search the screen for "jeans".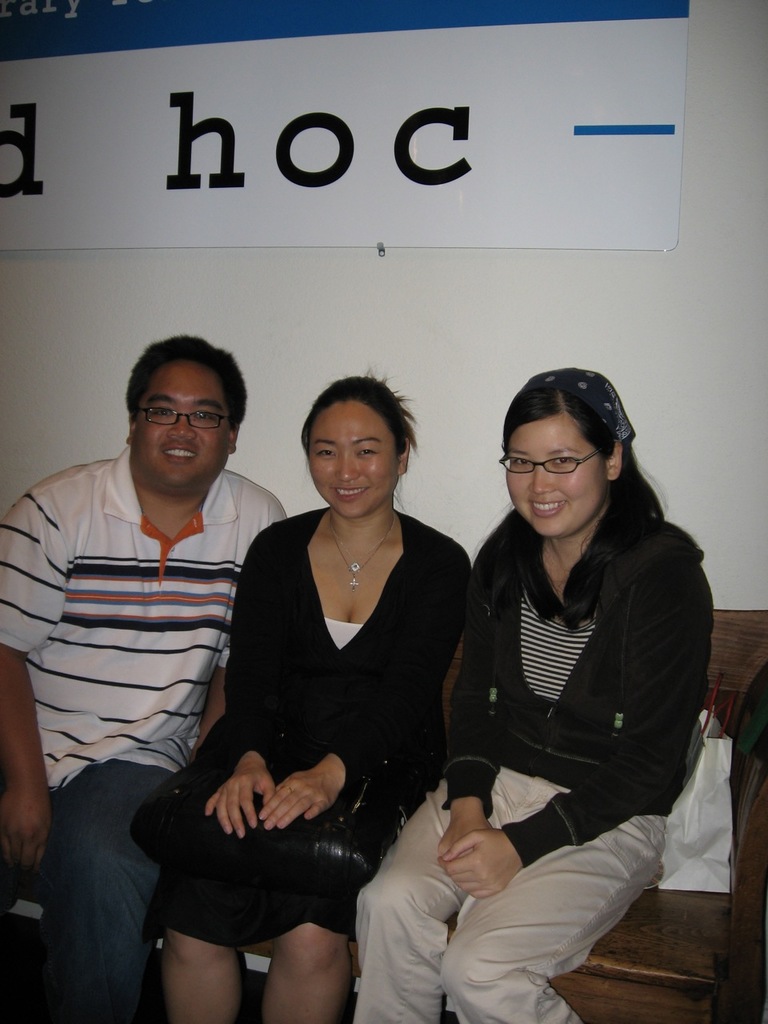
Found at x1=0 y1=759 x2=170 y2=1023.
